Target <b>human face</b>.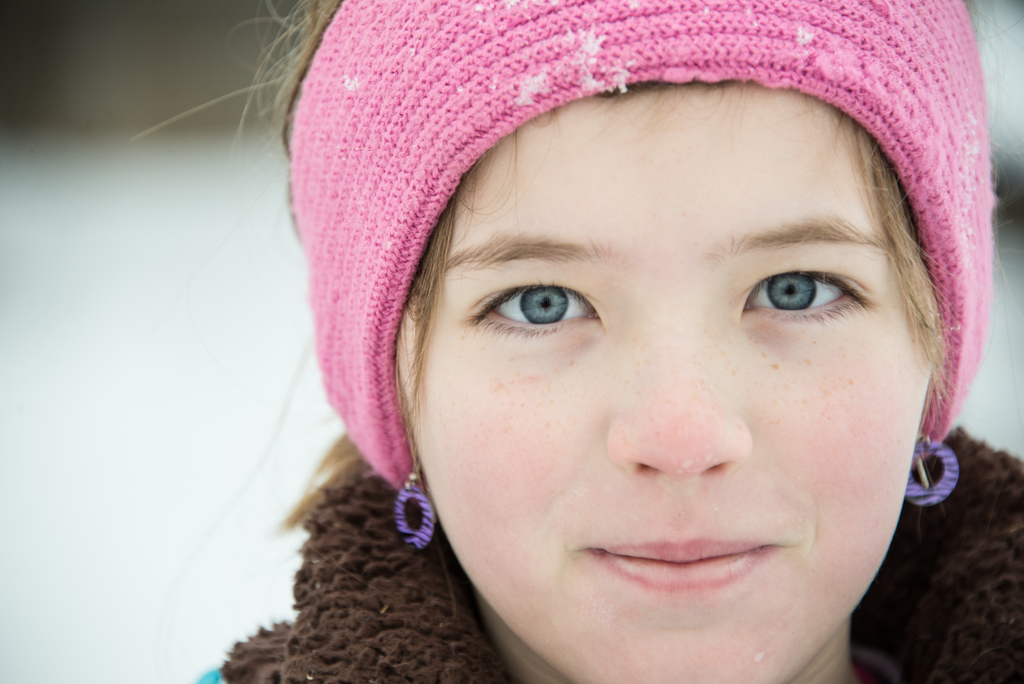
Target region: 410,81,940,683.
